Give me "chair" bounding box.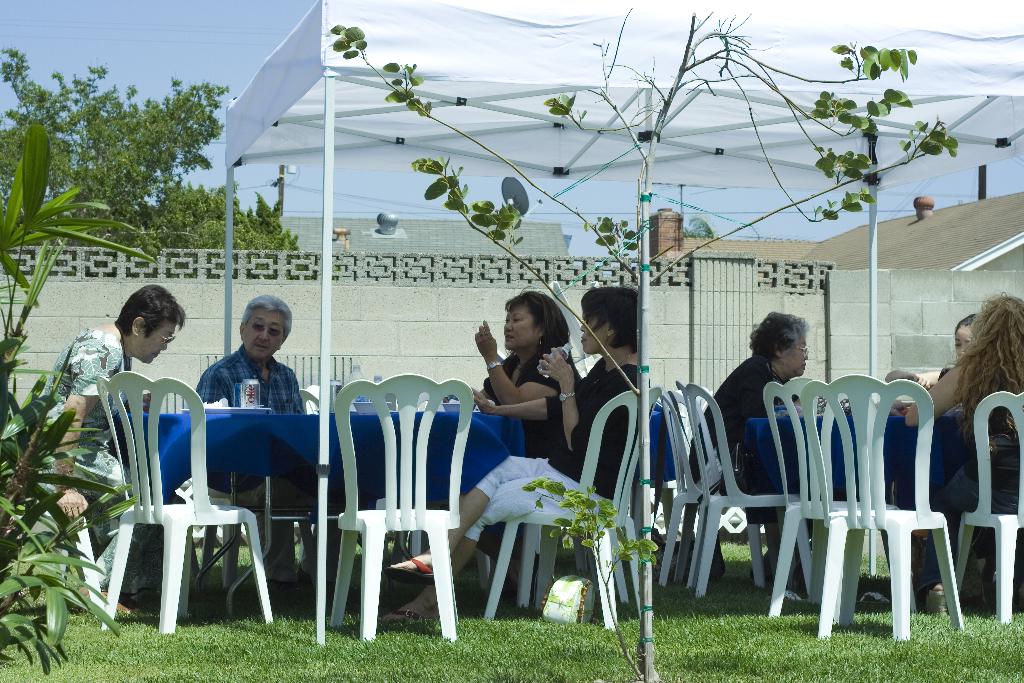
145:375:264:593.
